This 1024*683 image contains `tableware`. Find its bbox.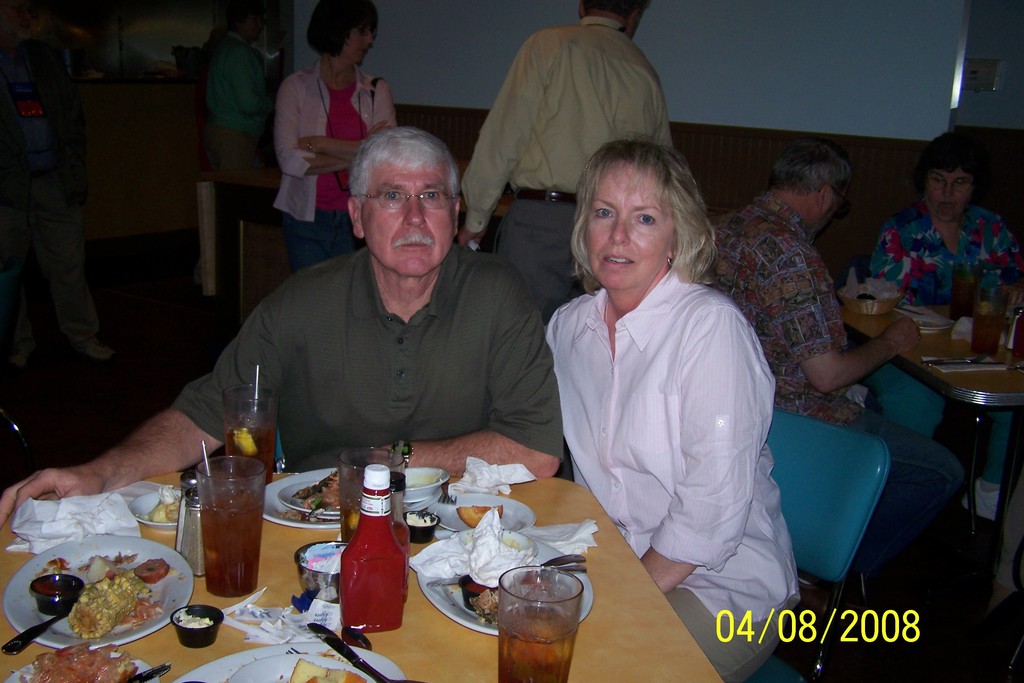
select_region(299, 625, 381, 682).
